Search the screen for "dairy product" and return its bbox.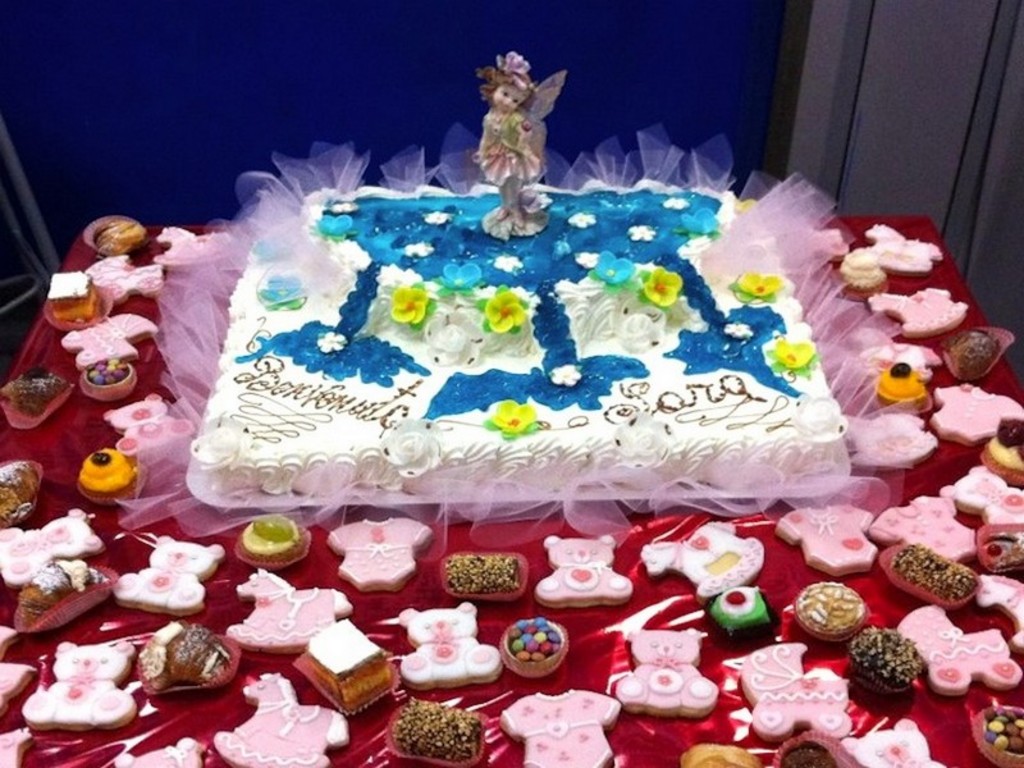
Found: x1=900 y1=602 x2=1021 y2=689.
